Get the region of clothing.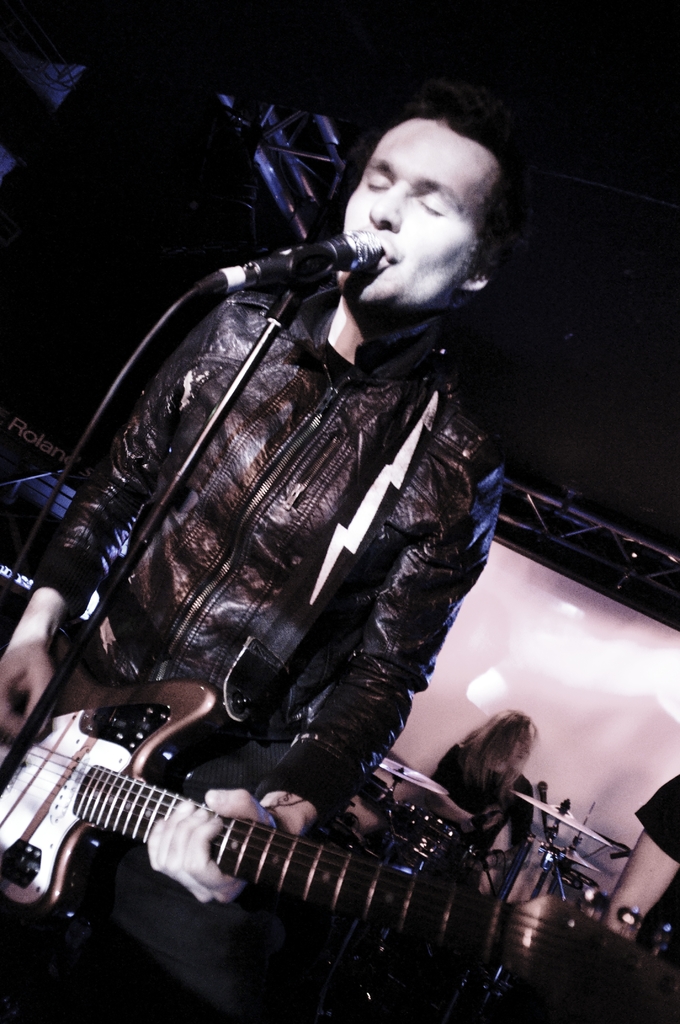
617/779/679/865.
